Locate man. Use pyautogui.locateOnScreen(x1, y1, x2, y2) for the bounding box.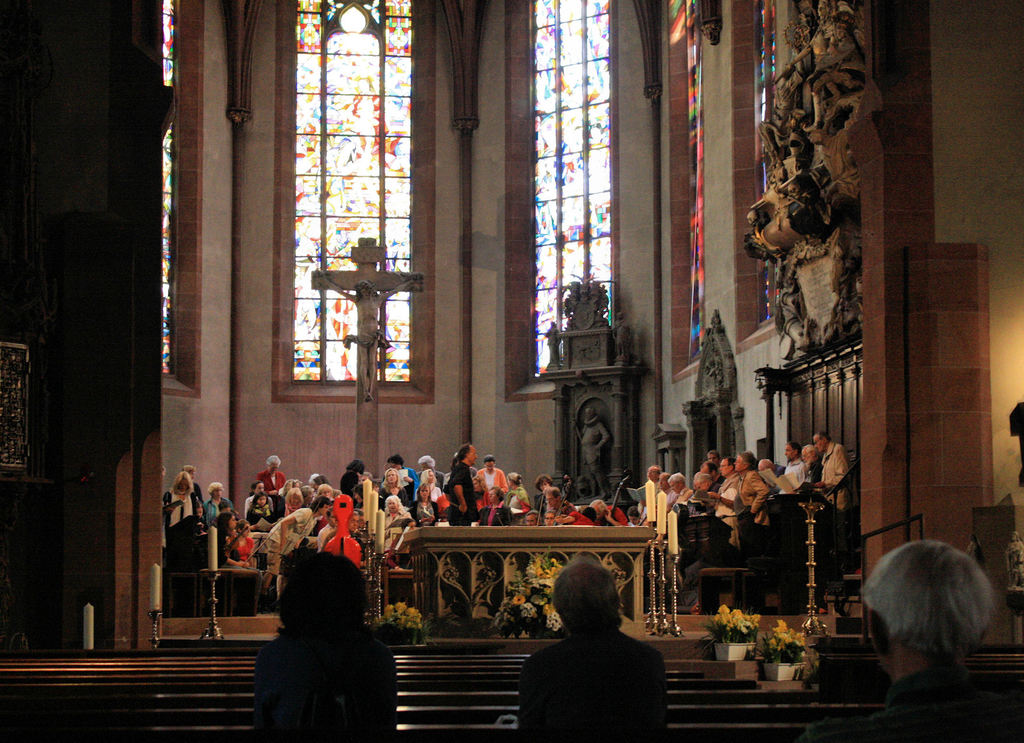
pyautogui.locateOnScreen(576, 405, 611, 498).
